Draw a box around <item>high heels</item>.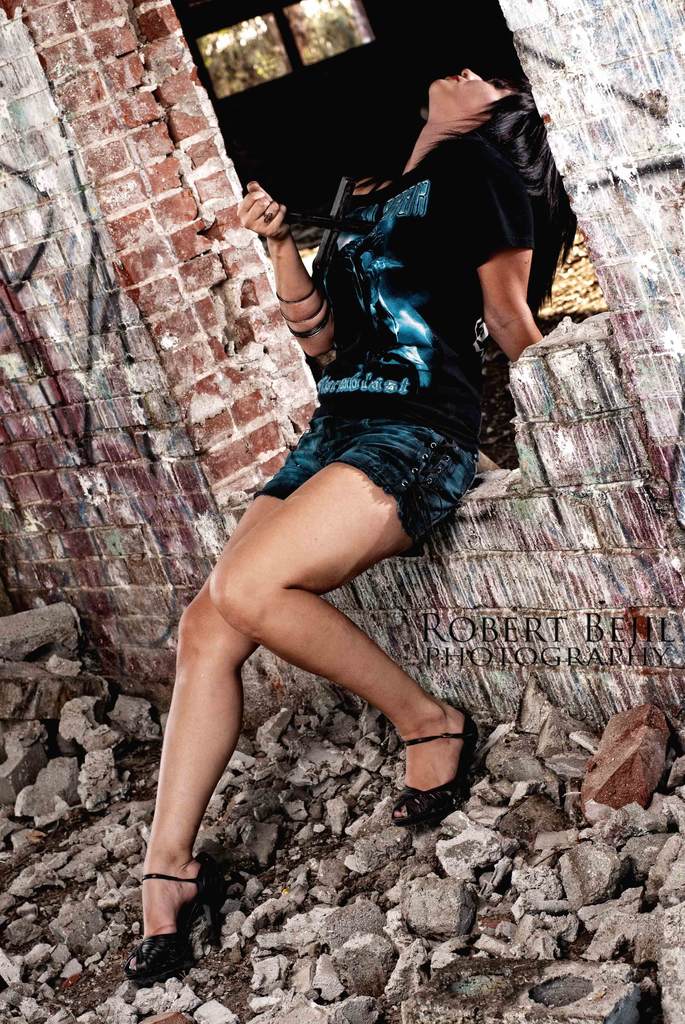
rect(392, 698, 487, 829).
